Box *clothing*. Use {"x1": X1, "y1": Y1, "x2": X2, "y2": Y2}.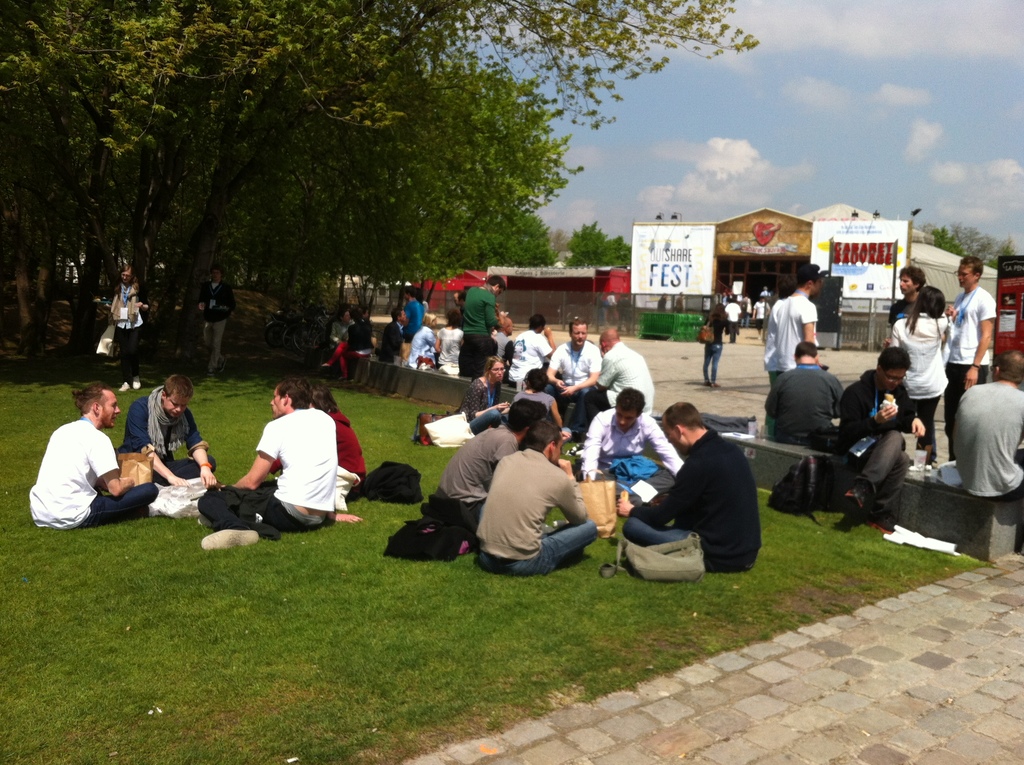
{"x1": 199, "y1": 405, "x2": 346, "y2": 547}.
